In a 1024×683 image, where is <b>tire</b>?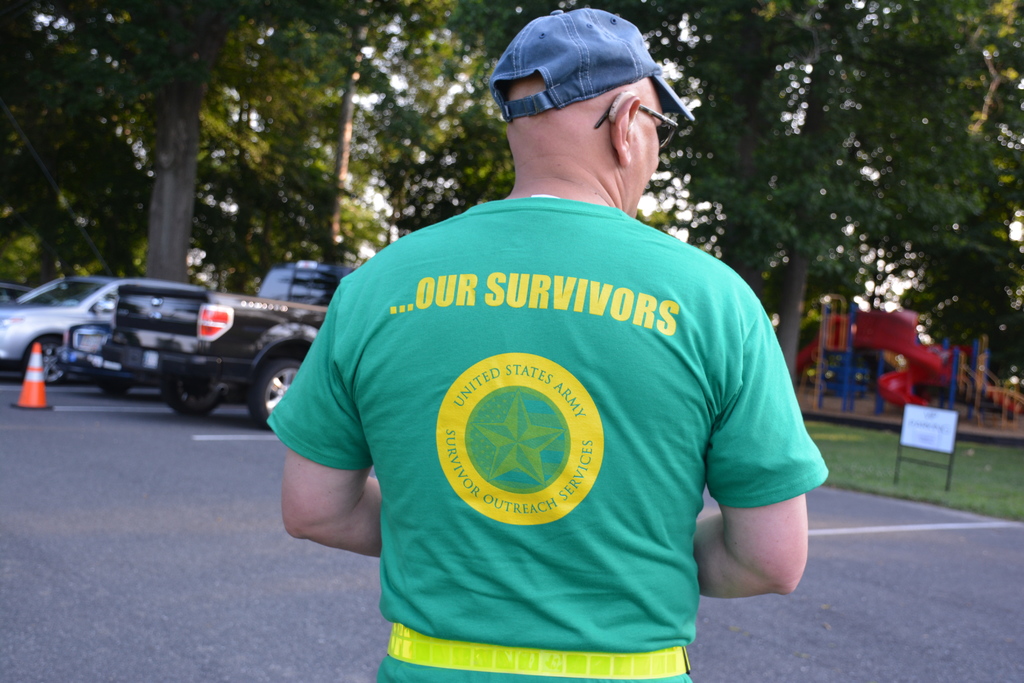
box(244, 348, 303, 431).
